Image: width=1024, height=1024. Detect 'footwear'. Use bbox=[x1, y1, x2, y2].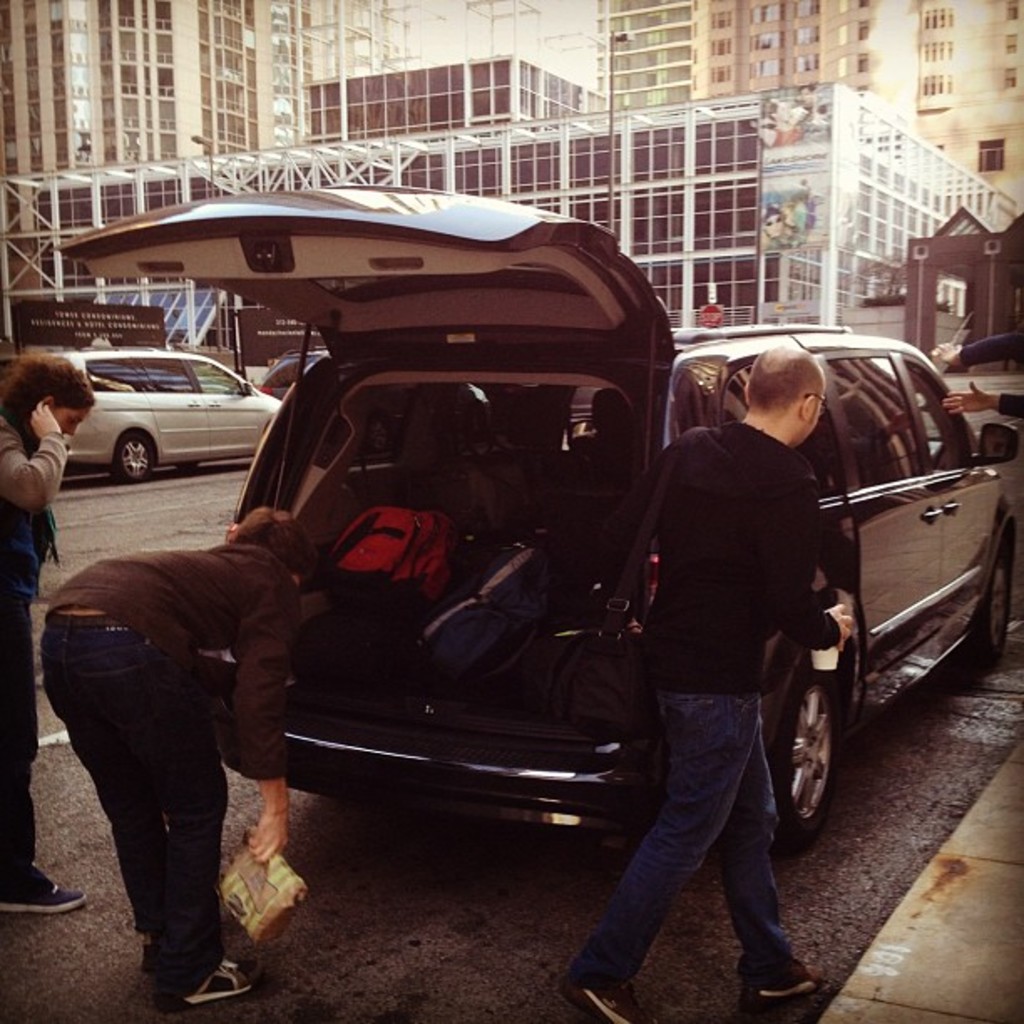
bbox=[0, 873, 94, 912].
